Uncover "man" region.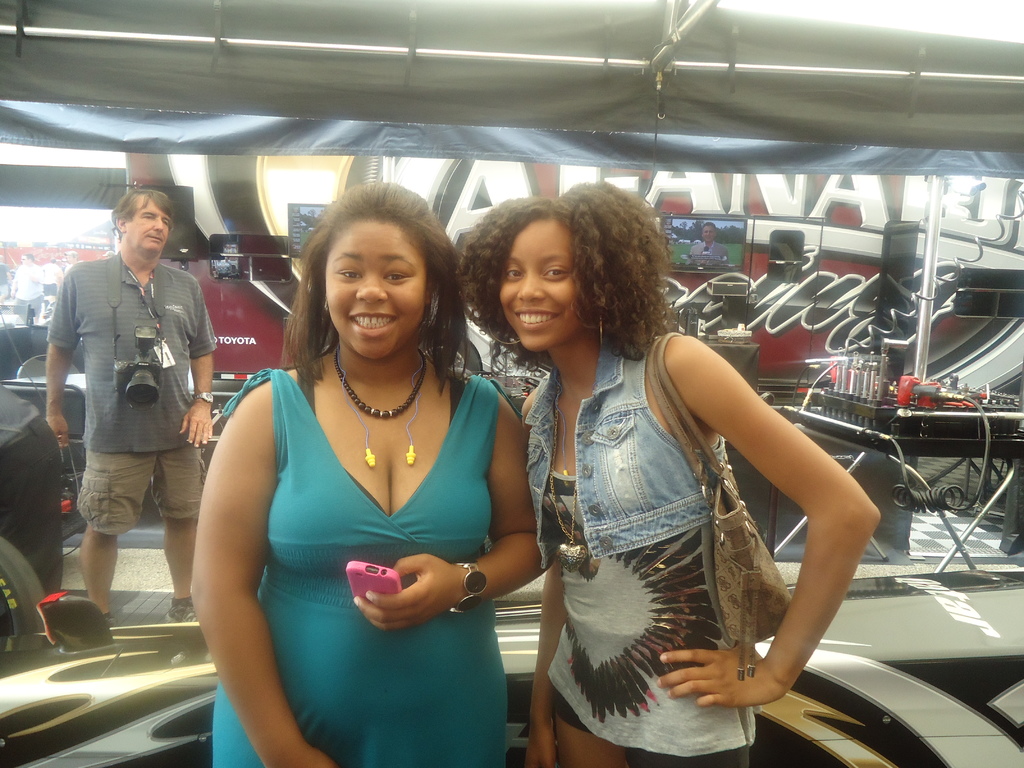
Uncovered: [0,253,12,302].
